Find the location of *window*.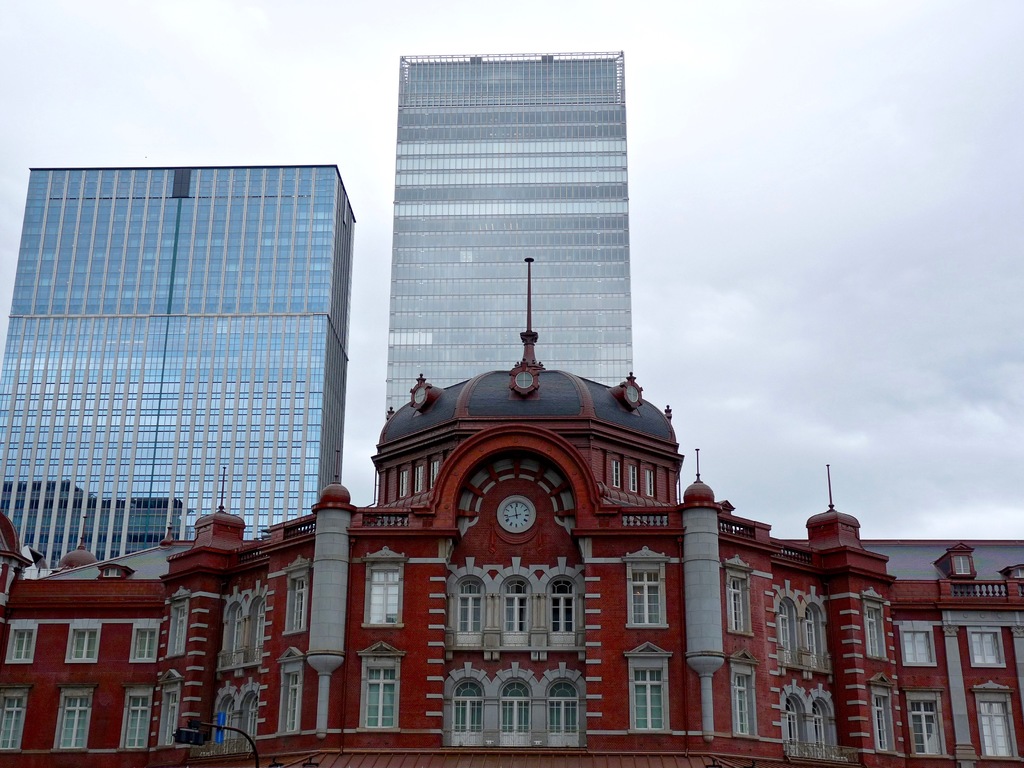
Location: [498,670,525,749].
